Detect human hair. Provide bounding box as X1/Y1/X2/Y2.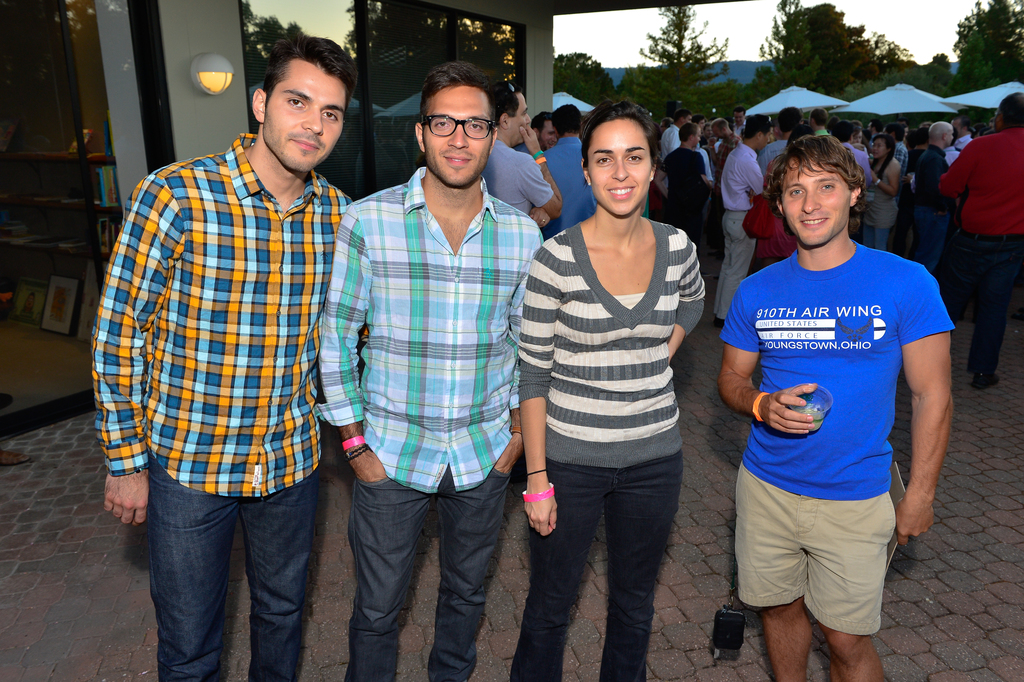
260/38/356/97.
